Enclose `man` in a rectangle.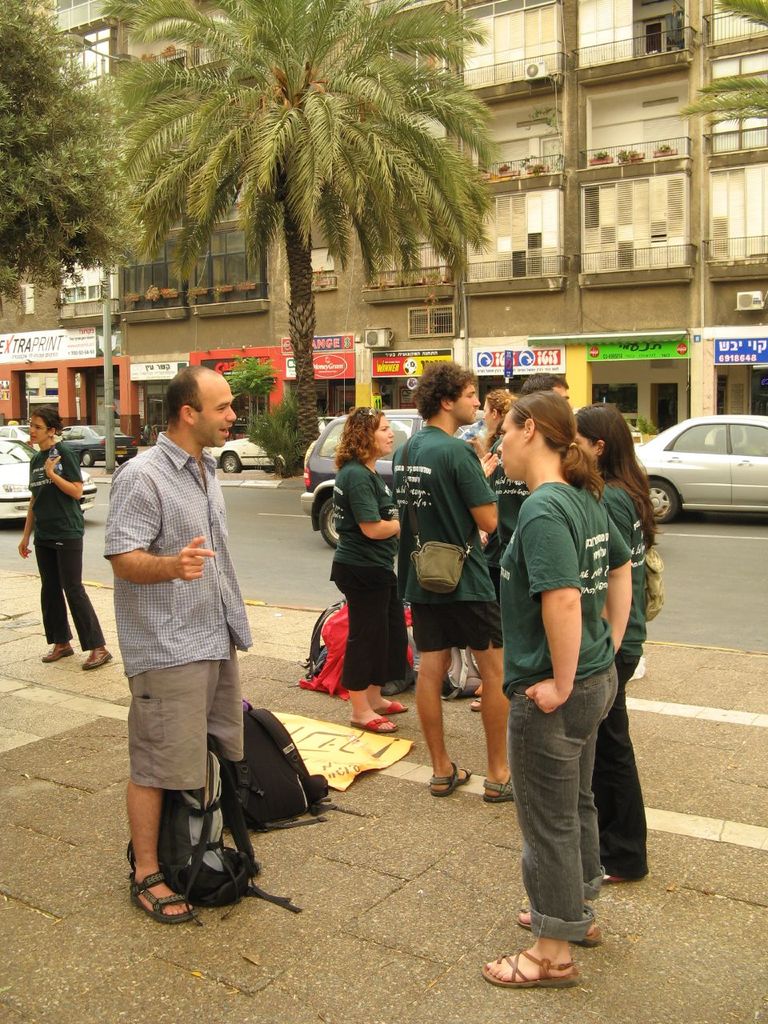
crop(389, 360, 514, 803).
